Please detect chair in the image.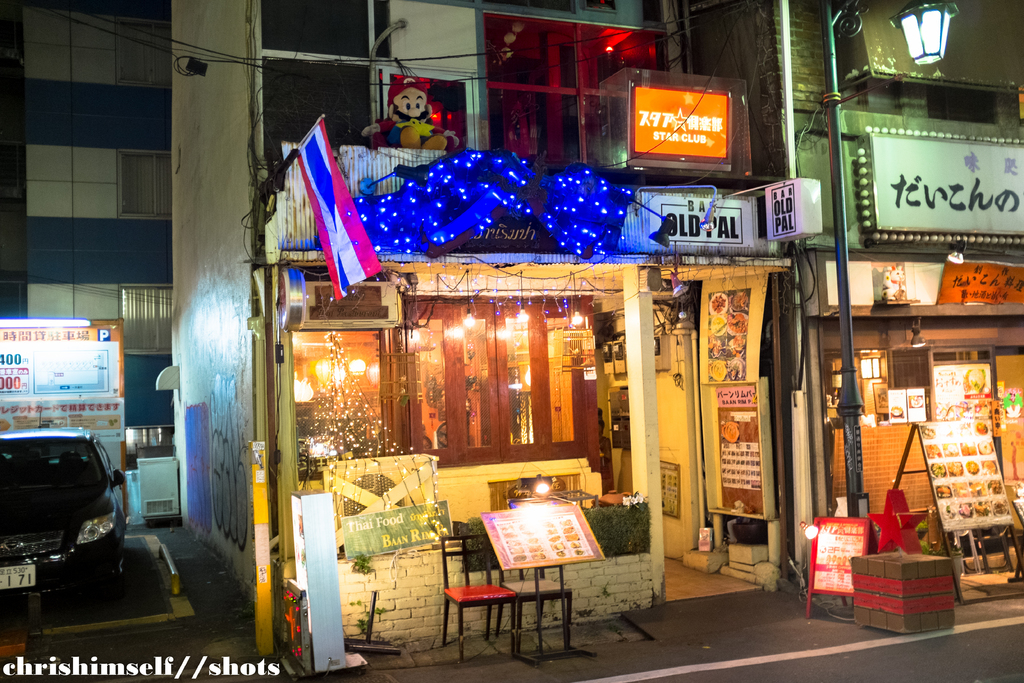
rect(508, 525, 594, 667).
